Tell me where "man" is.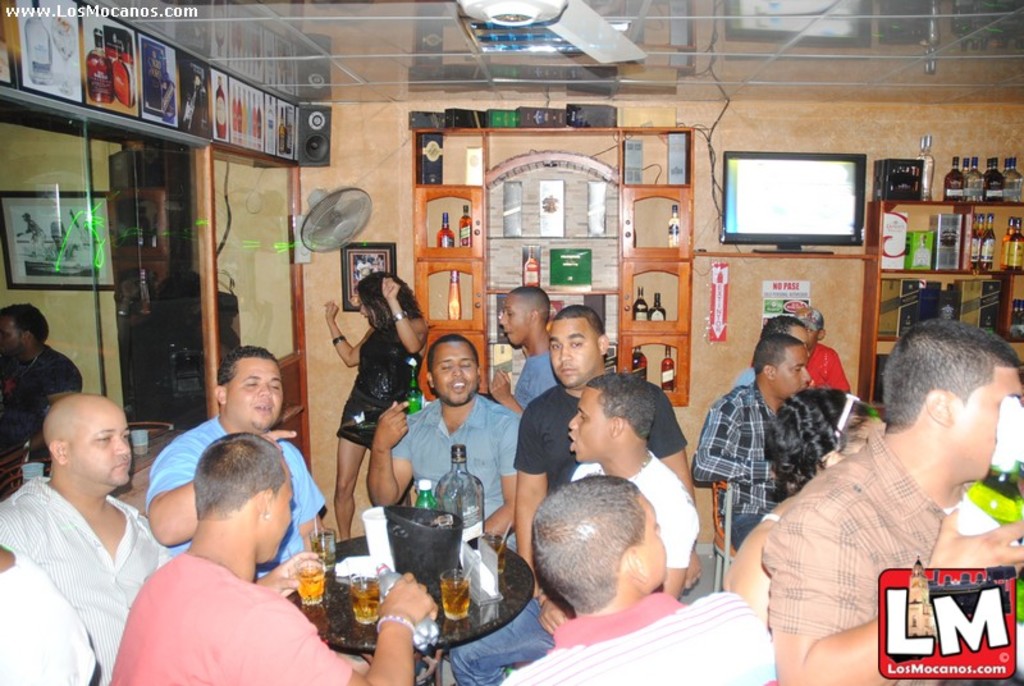
"man" is at x1=366 y1=330 x2=522 y2=558.
